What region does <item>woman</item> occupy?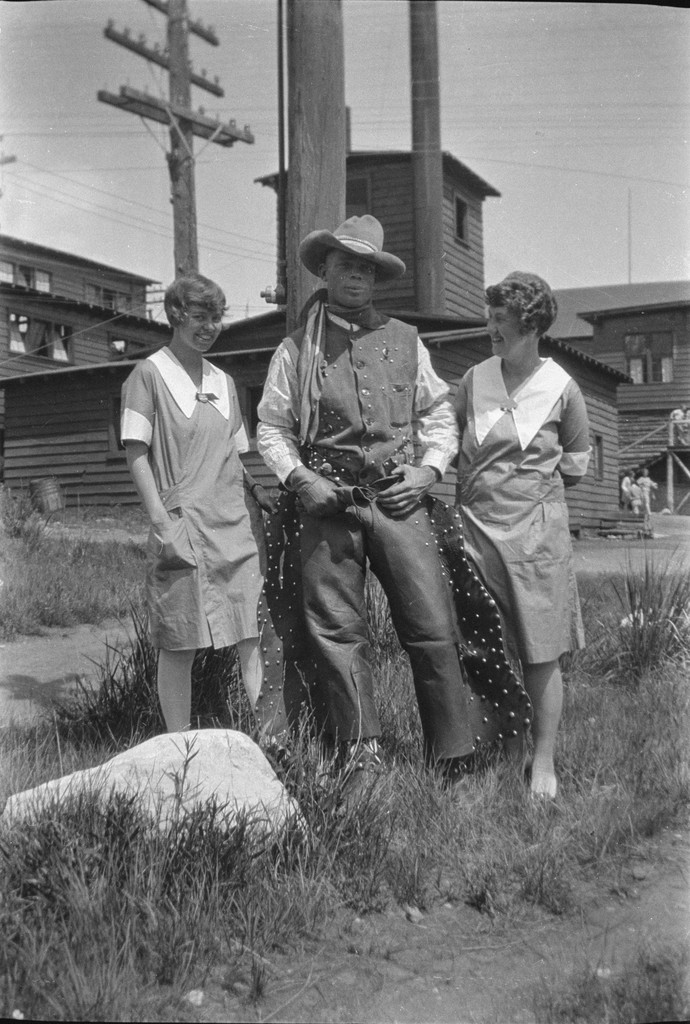
BBox(117, 258, 277, 749).
